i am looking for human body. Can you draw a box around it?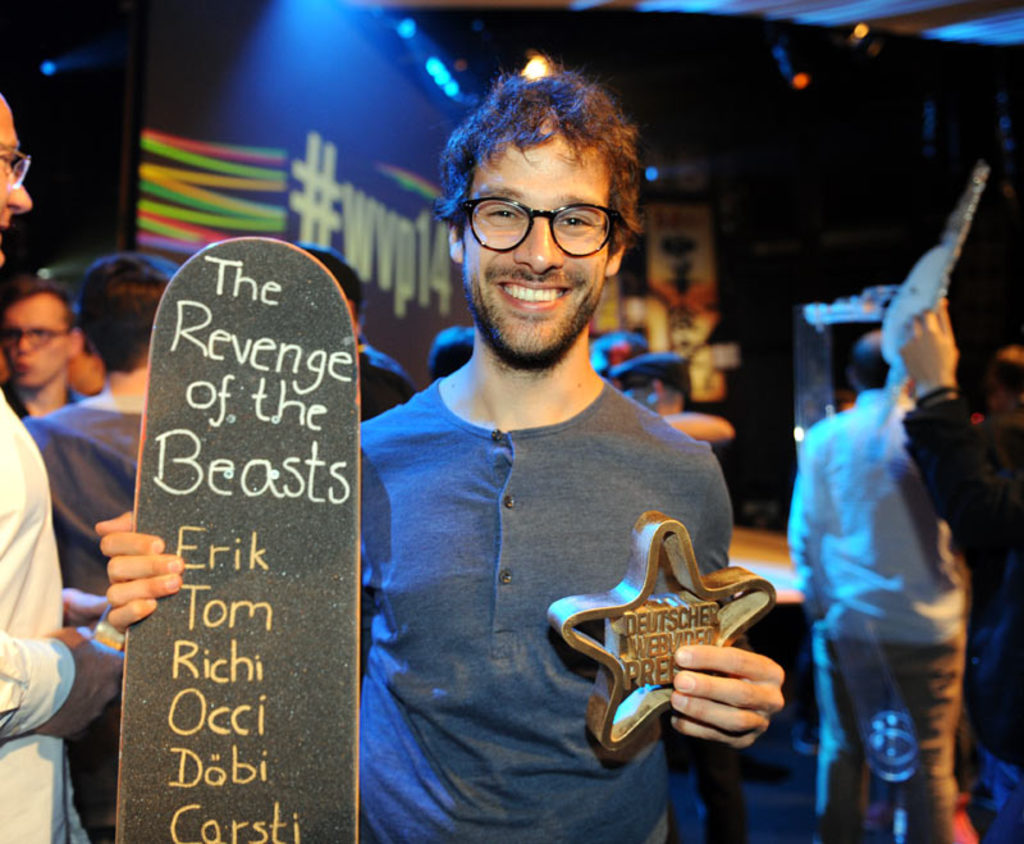
Sure, the bounding box is region(786, 316, 987, 843).
